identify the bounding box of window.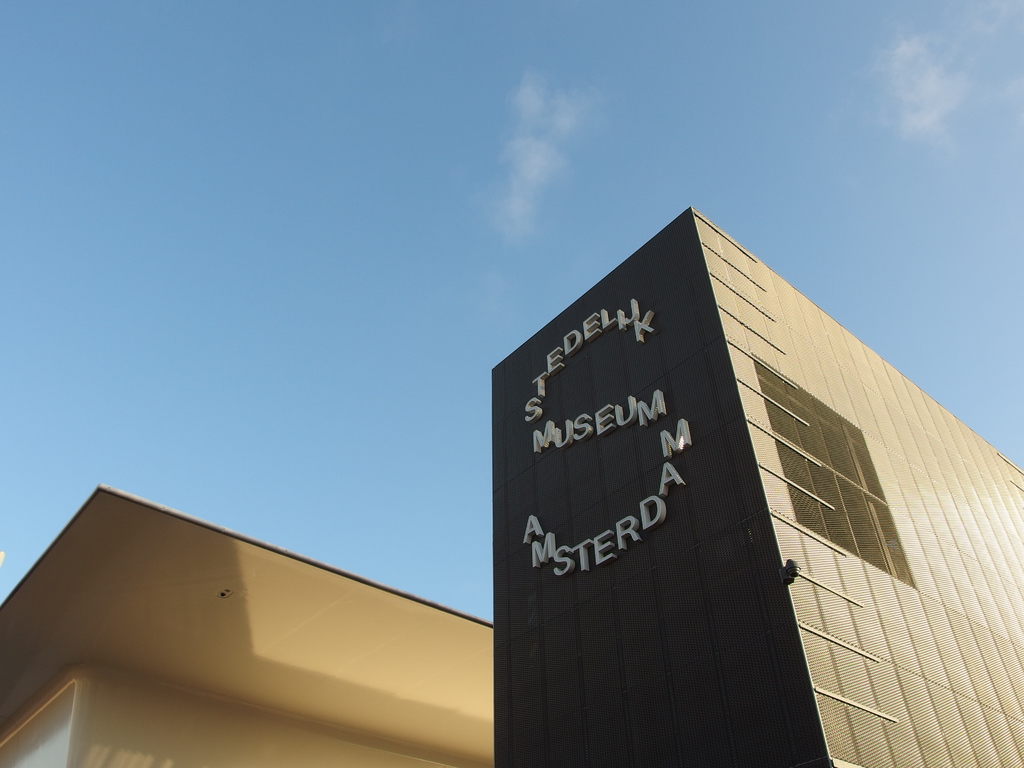
[752,352,913,590].
